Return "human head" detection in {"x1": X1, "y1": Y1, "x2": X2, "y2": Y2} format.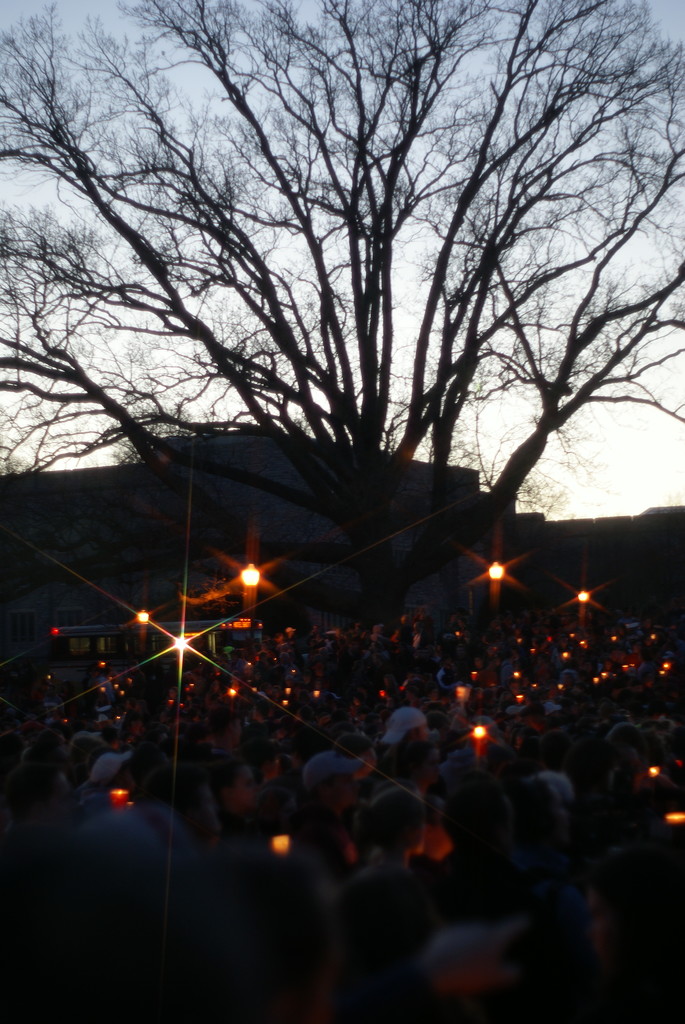
{"x1": 402, "y1": 710, "x2": 434, "y2": 743}.
